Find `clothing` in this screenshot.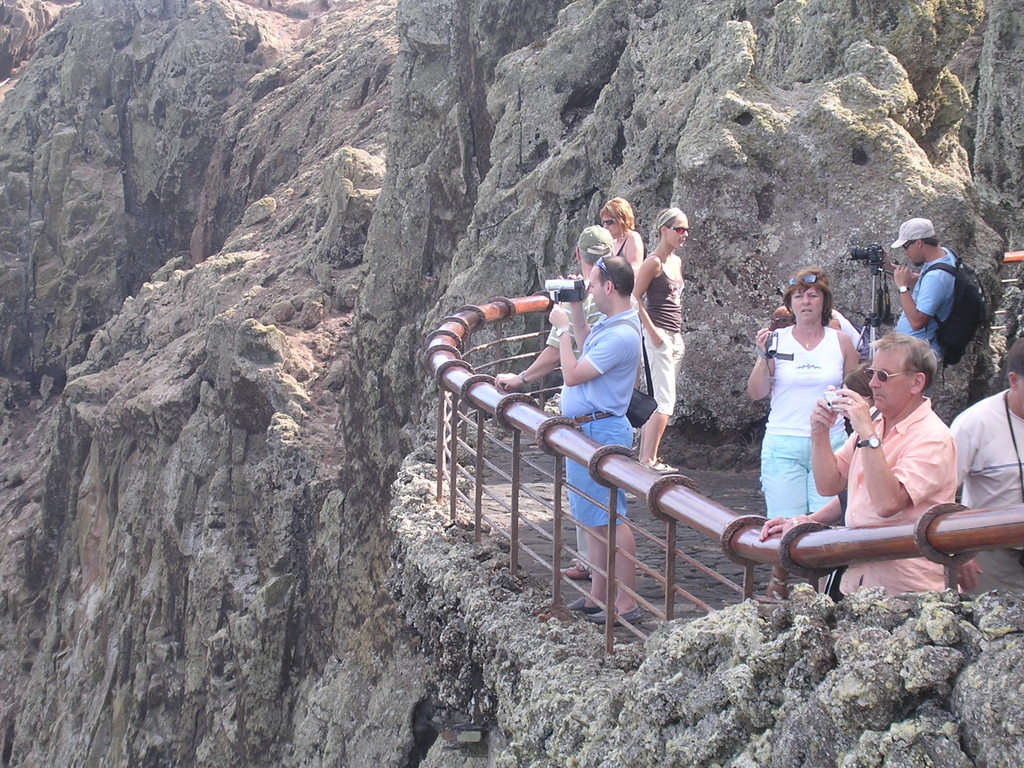
The bounding box for `clothing` is crop(893, 247, 959, 346).
